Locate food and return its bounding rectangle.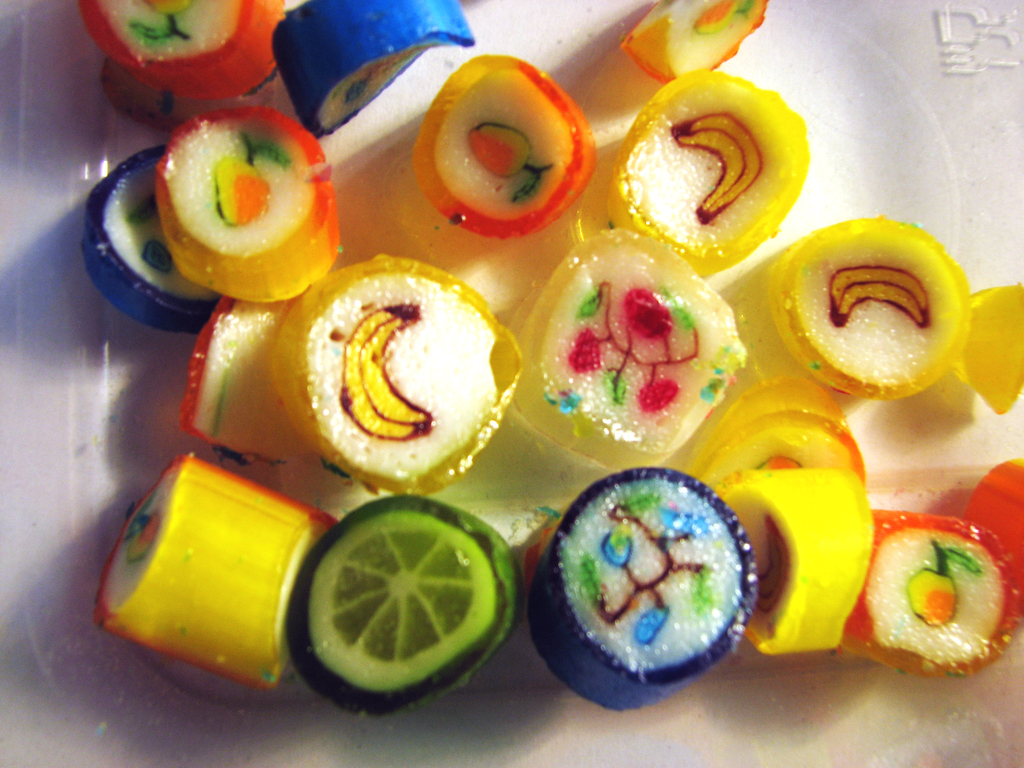
{"x1": 947, "y1": 283, "x2": 1023, "y2": 414}.
